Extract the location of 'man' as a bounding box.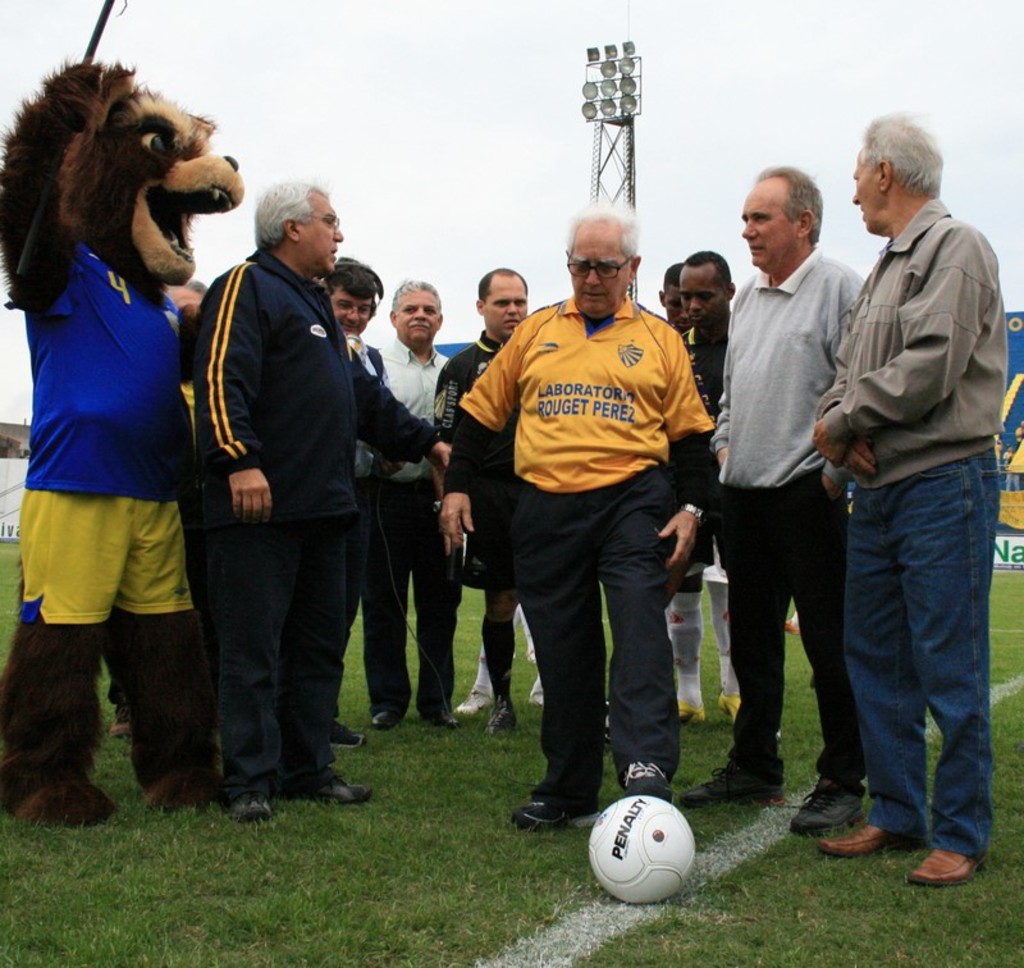
<region>672, 247, 742, 725</region>.
